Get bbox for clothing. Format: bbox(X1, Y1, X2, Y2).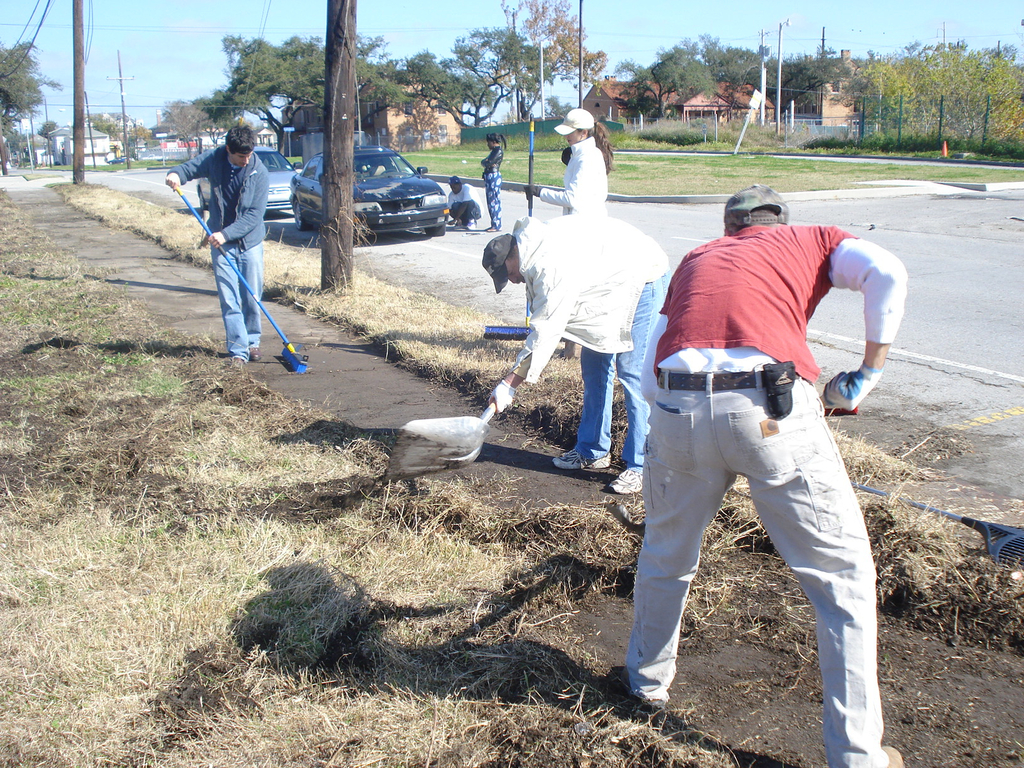
bbox(508, 214, 671, 384).
